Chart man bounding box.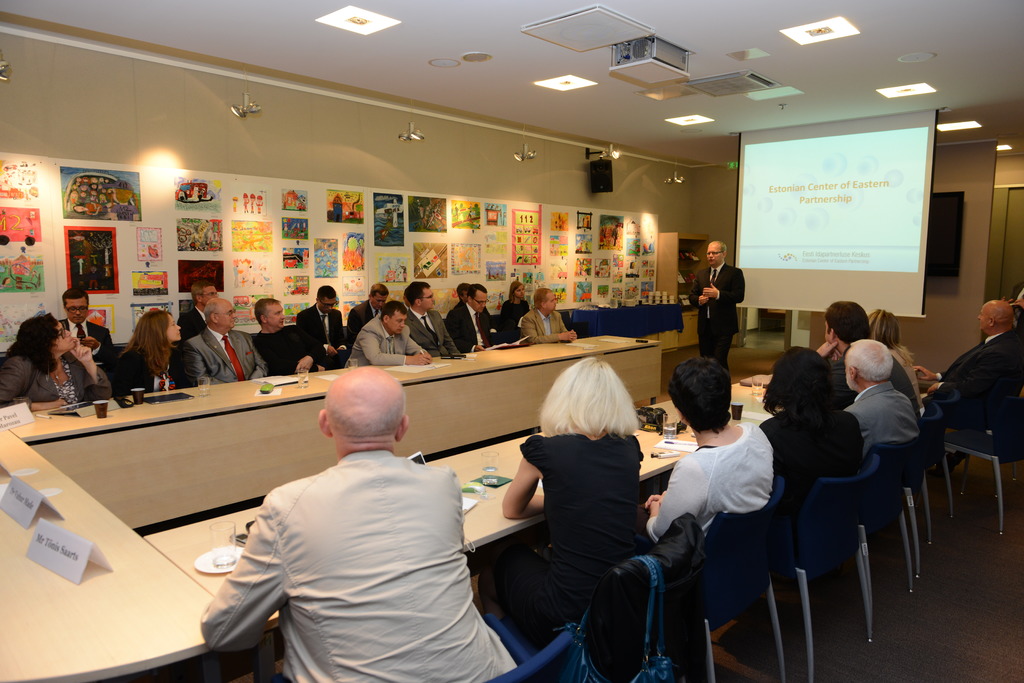
Charted: [x1=348, y1=283, x2=388, y2=346].
